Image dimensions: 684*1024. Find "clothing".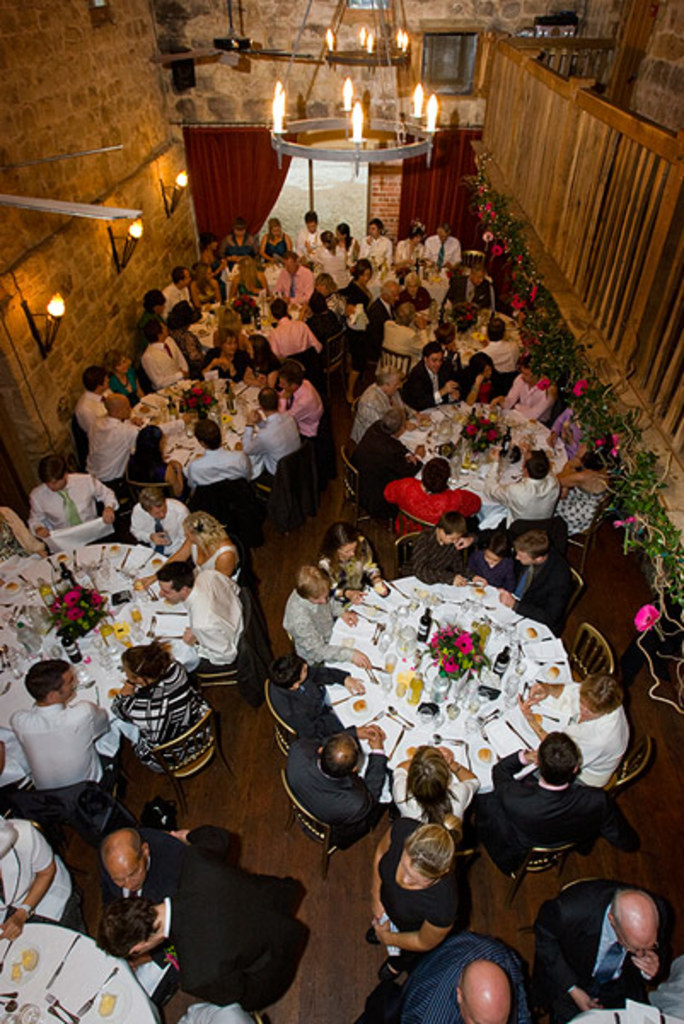
x1=363 y1=295 x2=396 y2=352.
